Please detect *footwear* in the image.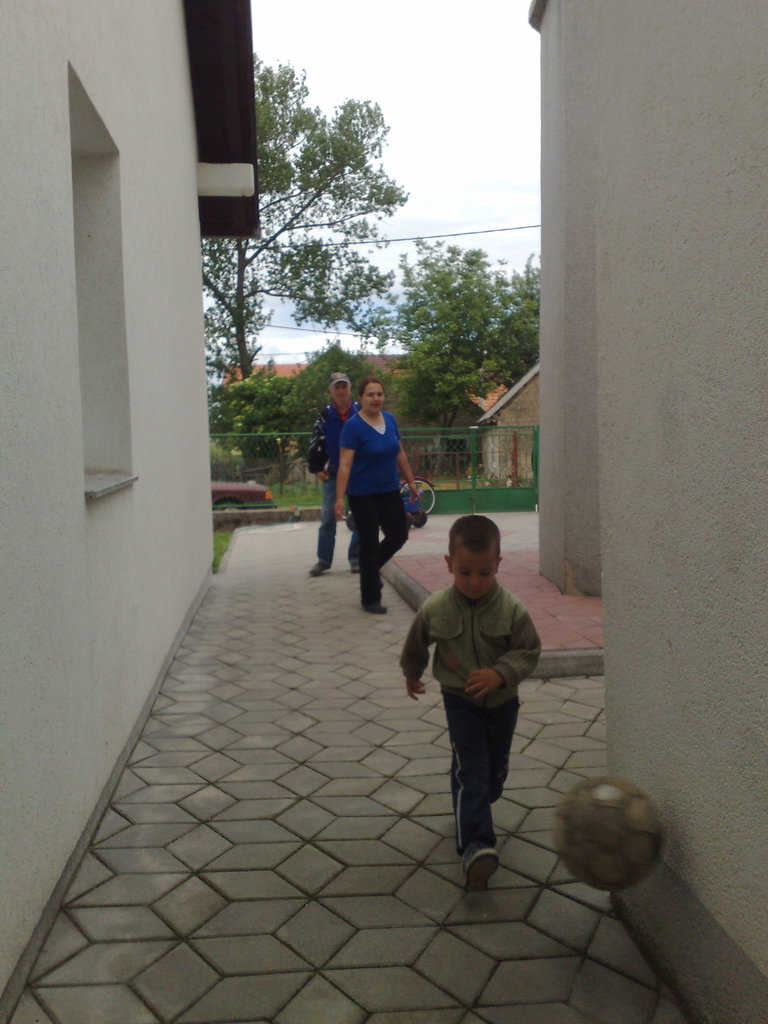
<region>460, 836, 506, 892</region>.
